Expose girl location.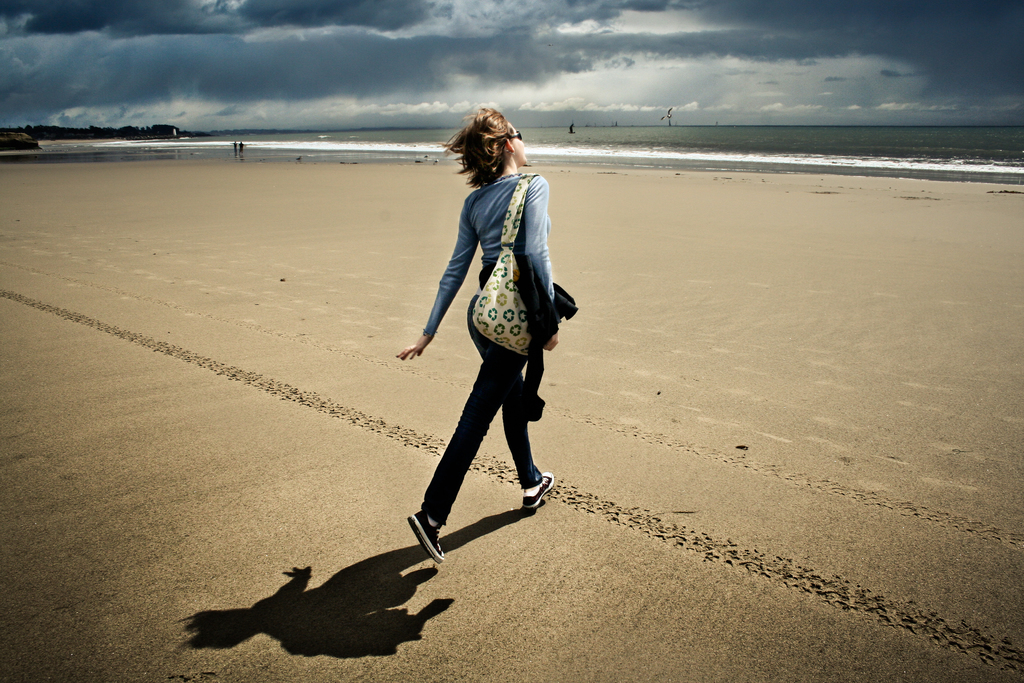
Exposed at pyautogui.locateOnScreen(394, 104, 559, 563).
